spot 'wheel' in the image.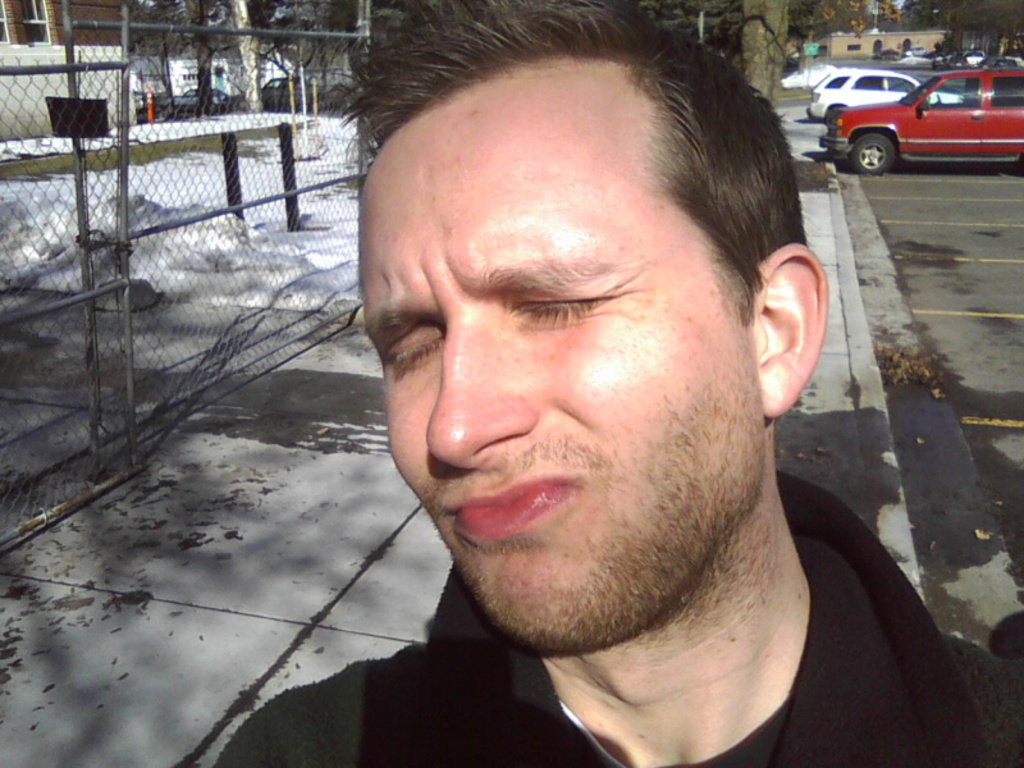
'wheel' found at x1=844 y1=131 x2=899 y2=173.
